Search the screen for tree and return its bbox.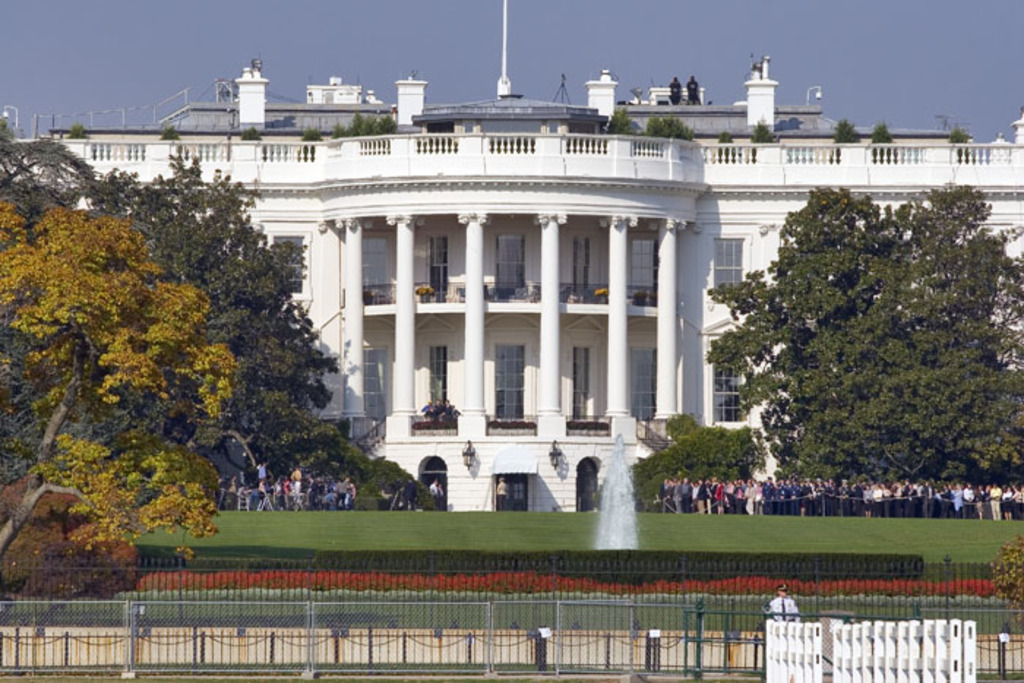
Found: [left=623, top=407, right=769, bottom=500].
